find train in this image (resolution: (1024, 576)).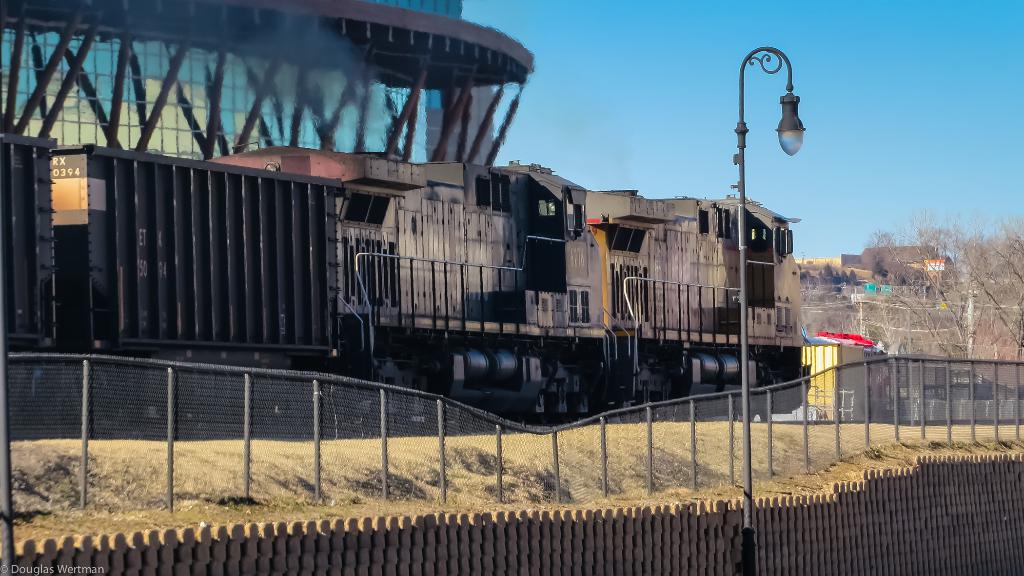
box(0, 135, 803, 420).
